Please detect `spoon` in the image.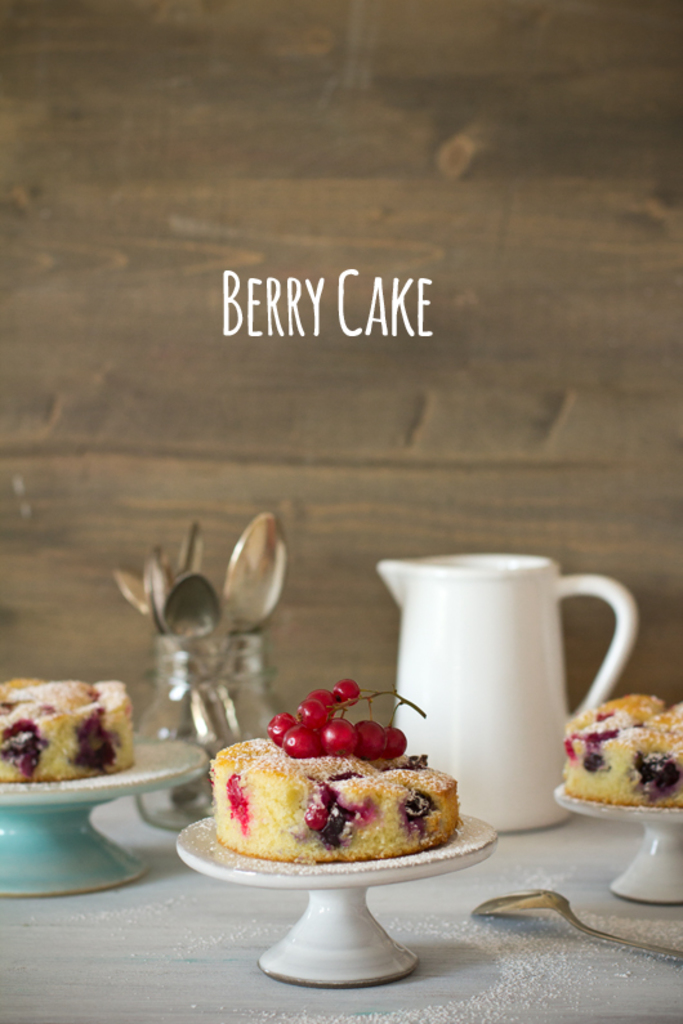
[x1=119, y1=571, x2=152, y2=614].
